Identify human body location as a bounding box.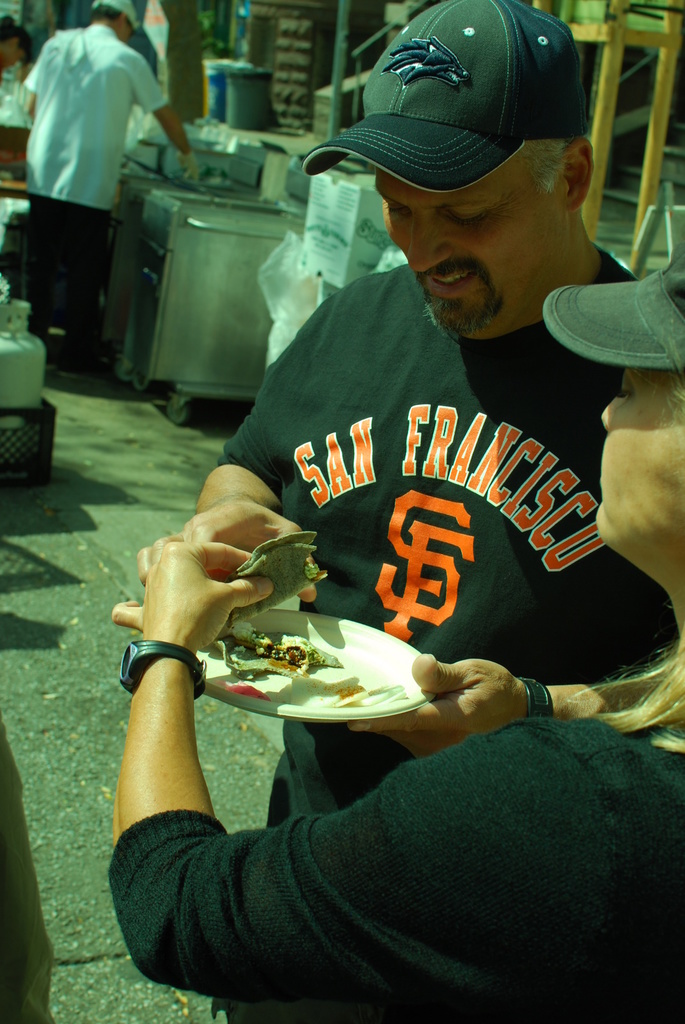
(left=10, top=8, right=198, bottom=380).
